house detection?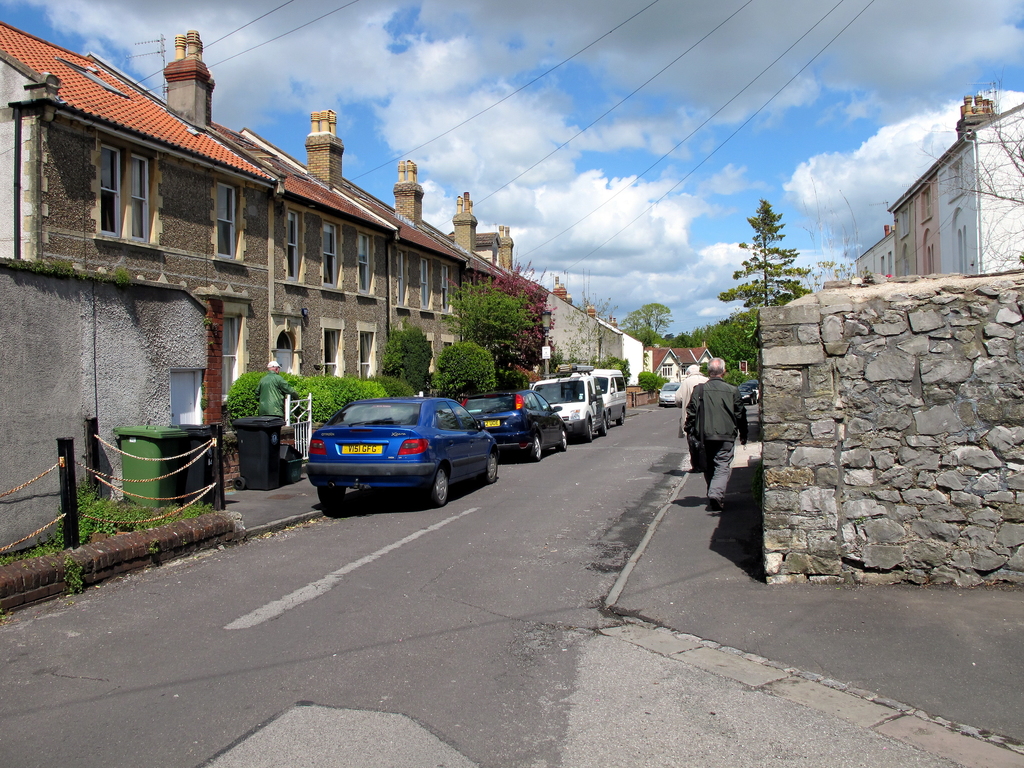
[648,346,711,389]
